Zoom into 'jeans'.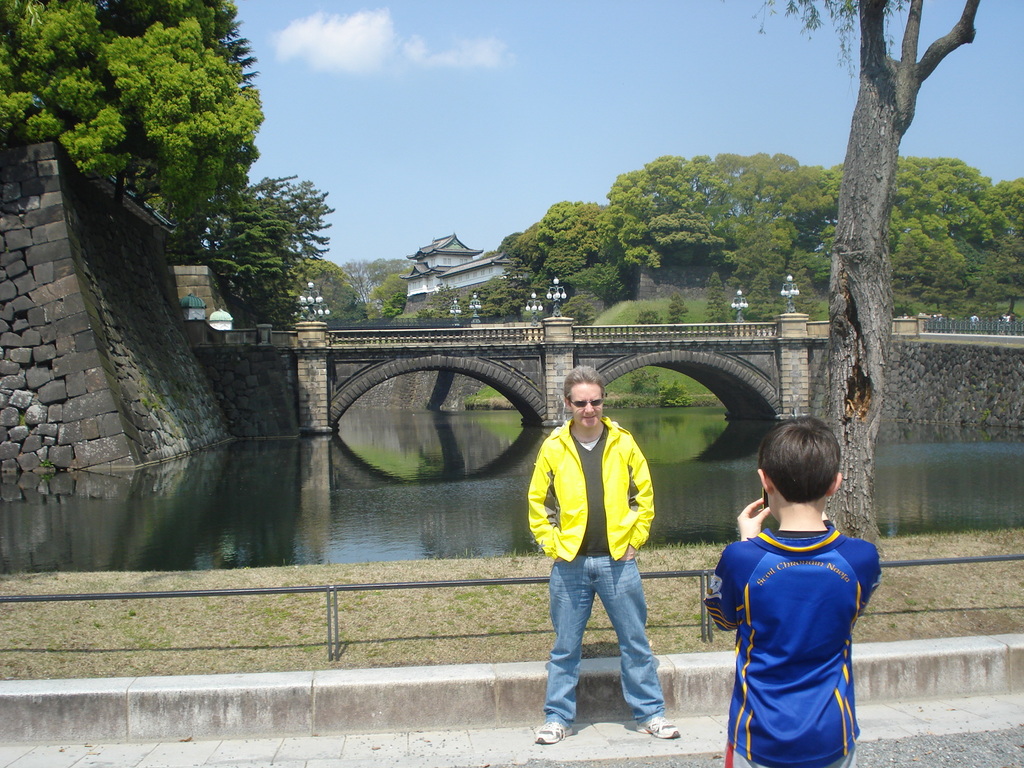
Zoom target: crop(540, 556, 673, 733).
